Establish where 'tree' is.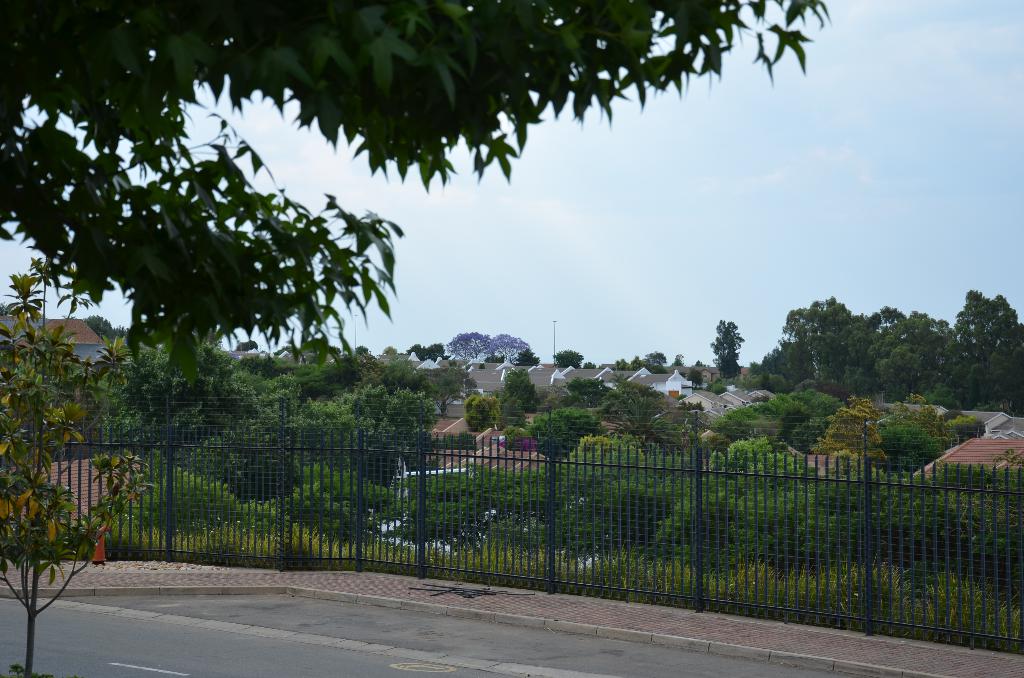
Established at detection(503, 423, 518, 452).
